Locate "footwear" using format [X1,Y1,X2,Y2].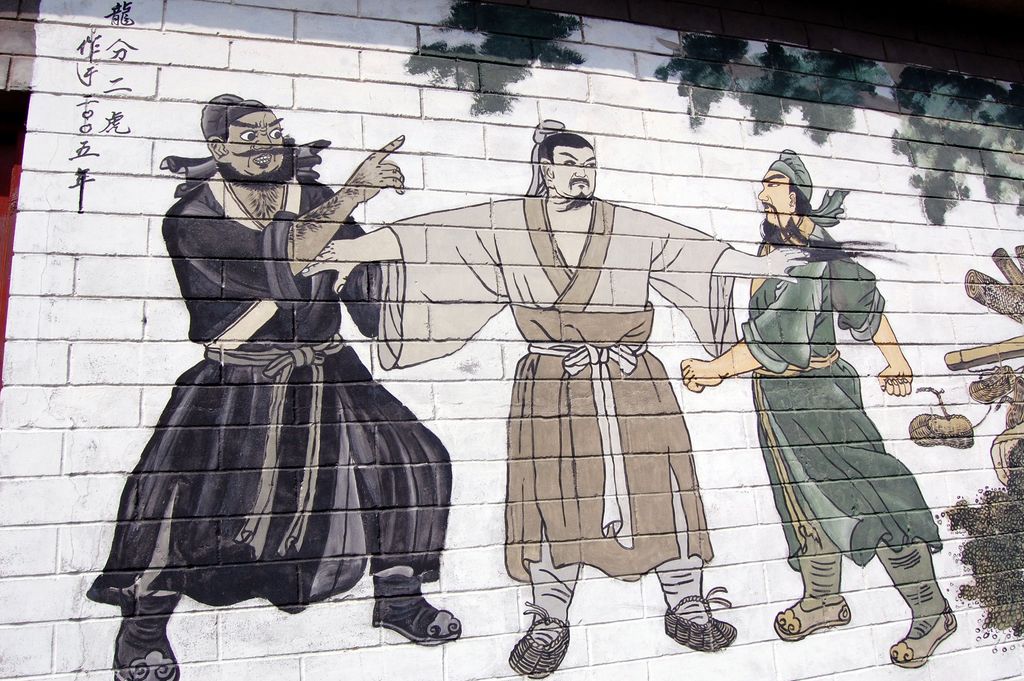
[667,591,735,653].
